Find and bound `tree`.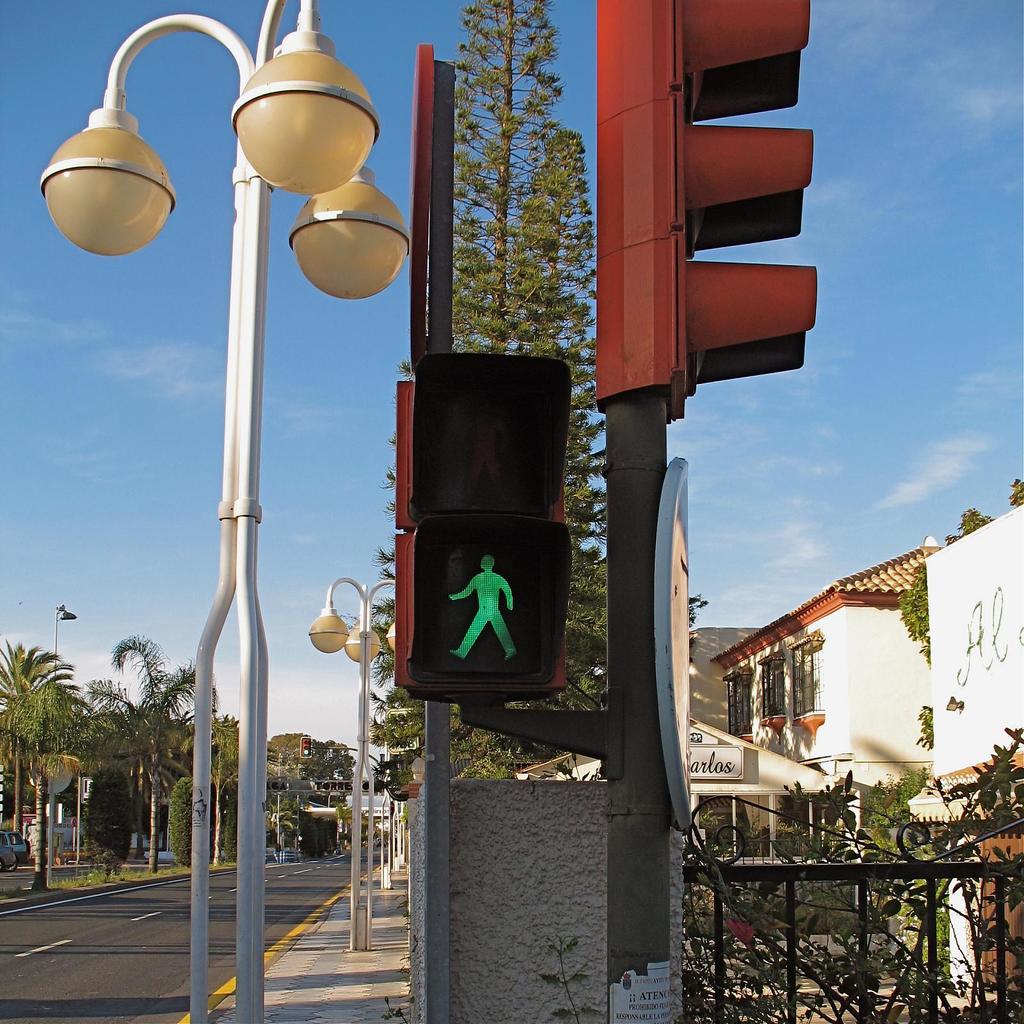
Bound: x1=207, y1=716, x2=258, y2=868.
